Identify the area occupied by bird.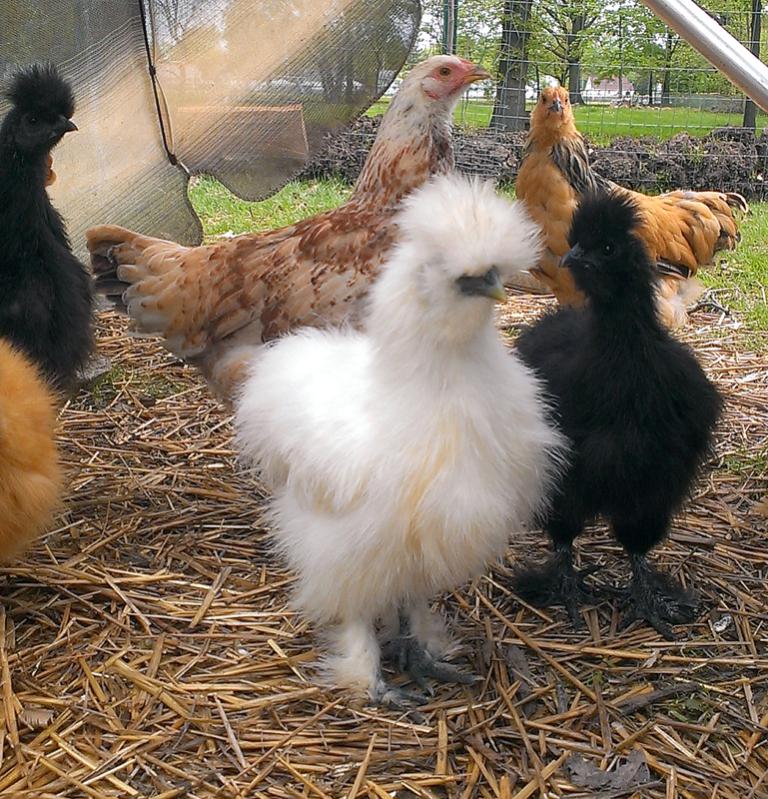
Area: crop(0, 57, 101, 403).
